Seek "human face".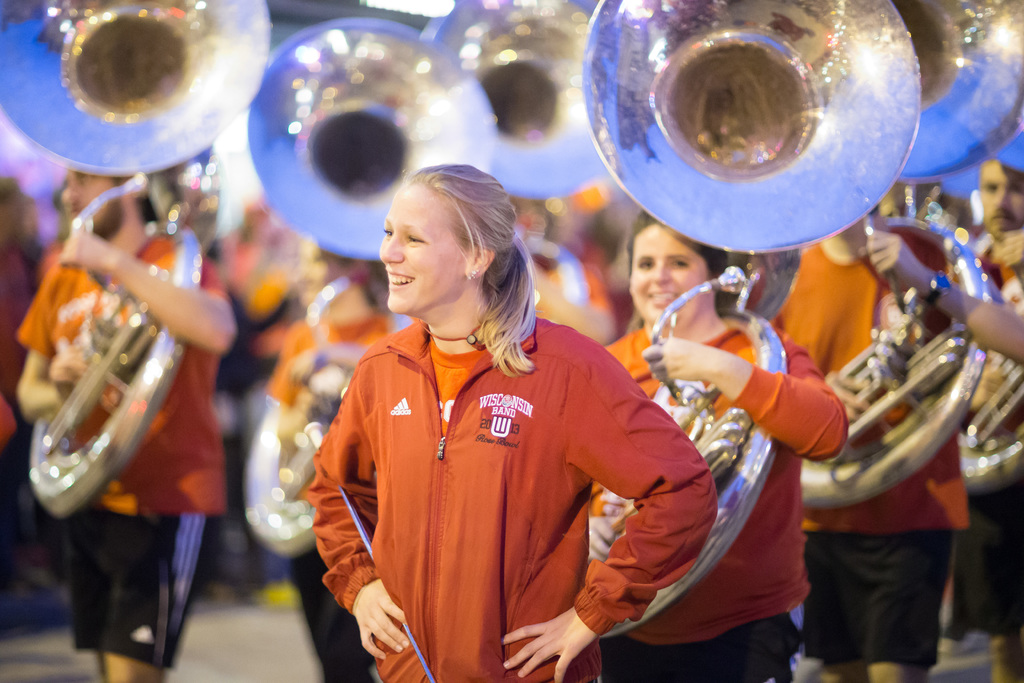
975,154,1023,235.
